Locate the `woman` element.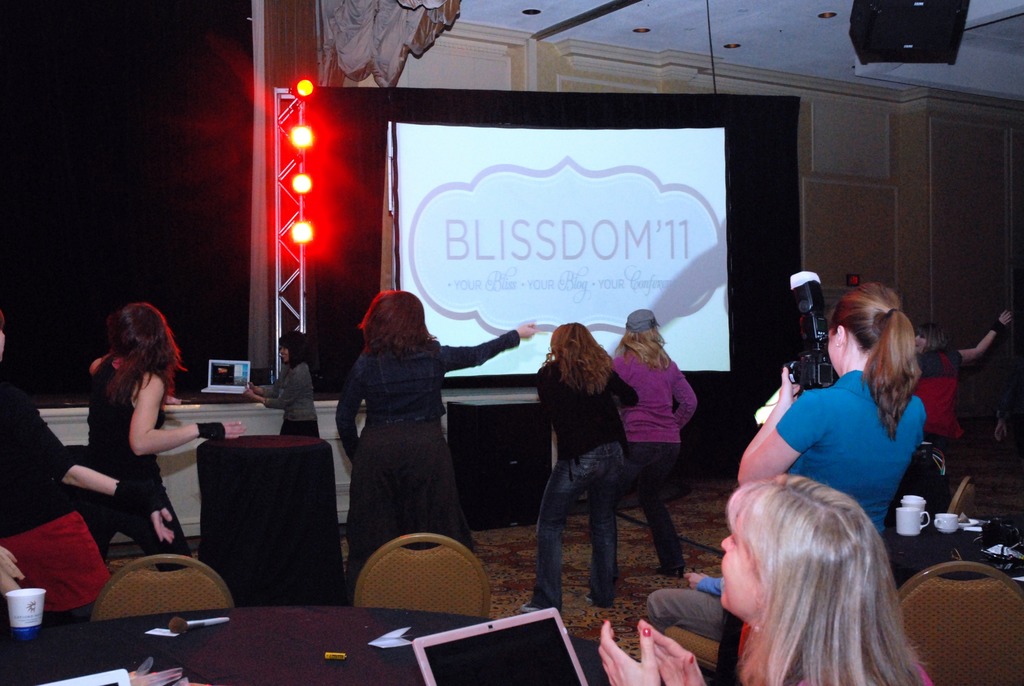
Element bbox: 85, 305, 248, 570.
